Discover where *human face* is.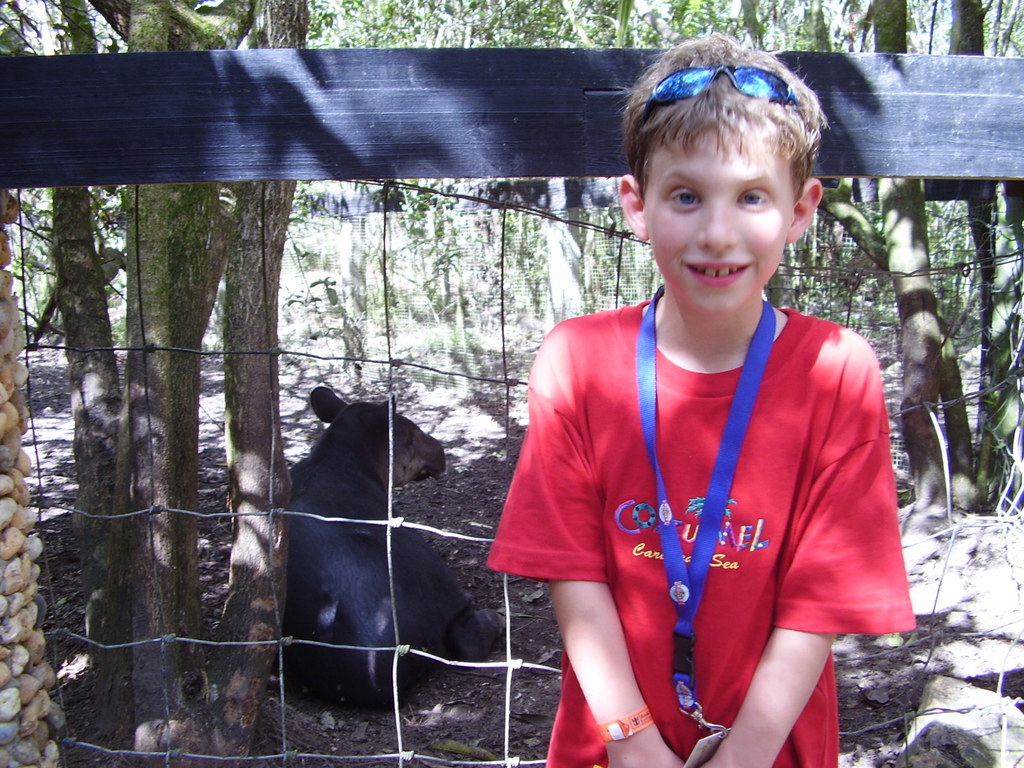
Discovered at l=639, t=124, r=794, b=314.
